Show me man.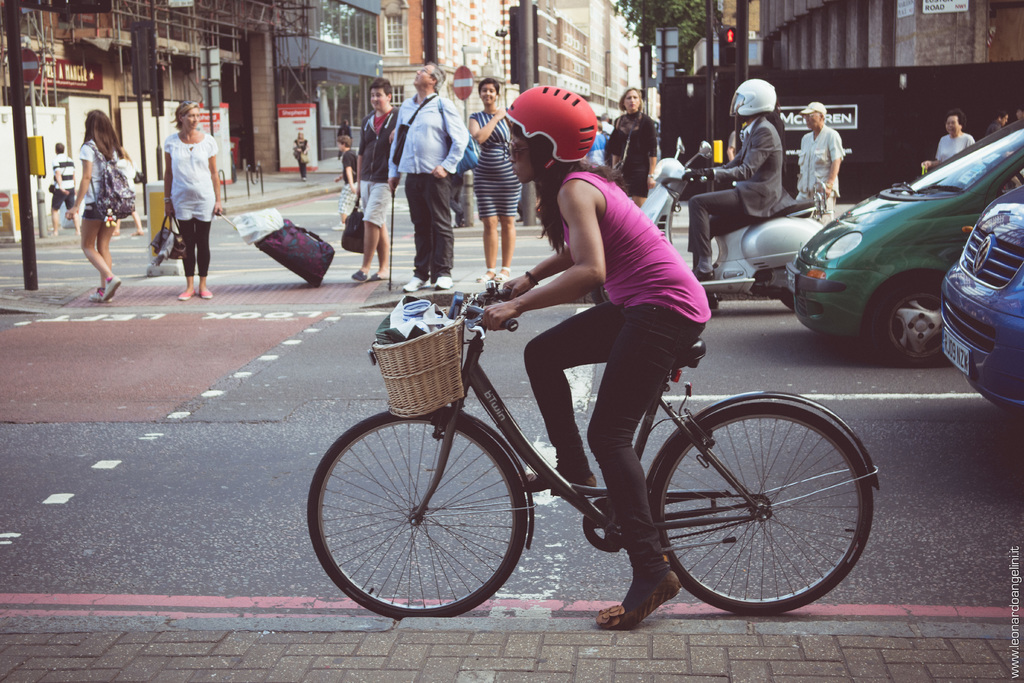
man is here: region(1011, 103, 1023, 133).
